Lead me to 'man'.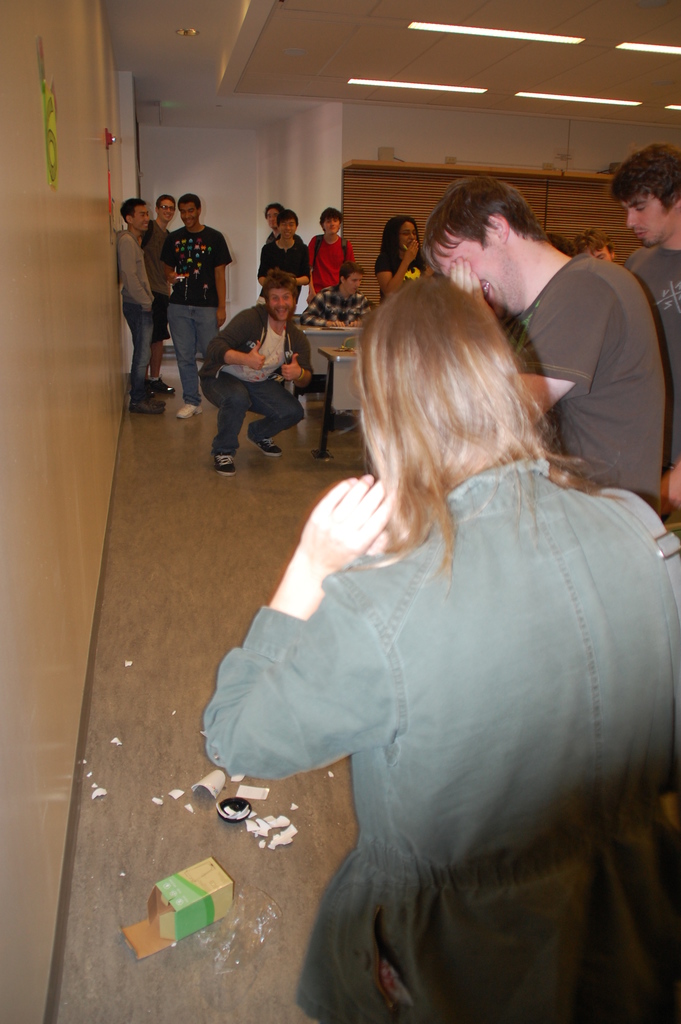
Lead to [304, 207, 356, 302].
